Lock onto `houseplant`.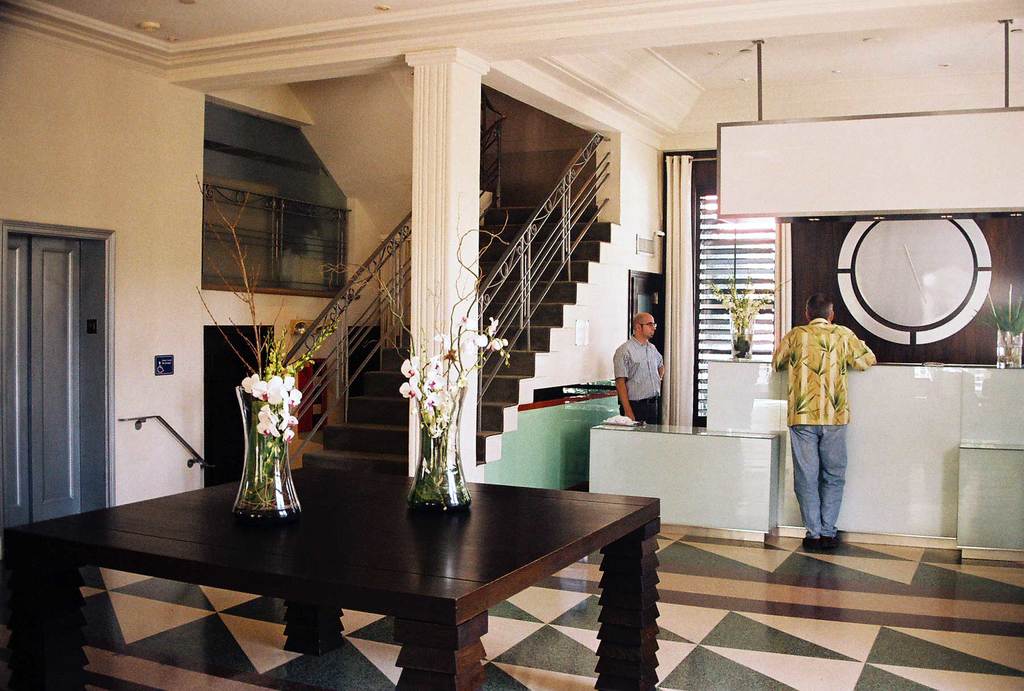
Locked: 236, 317, 346, 523.
